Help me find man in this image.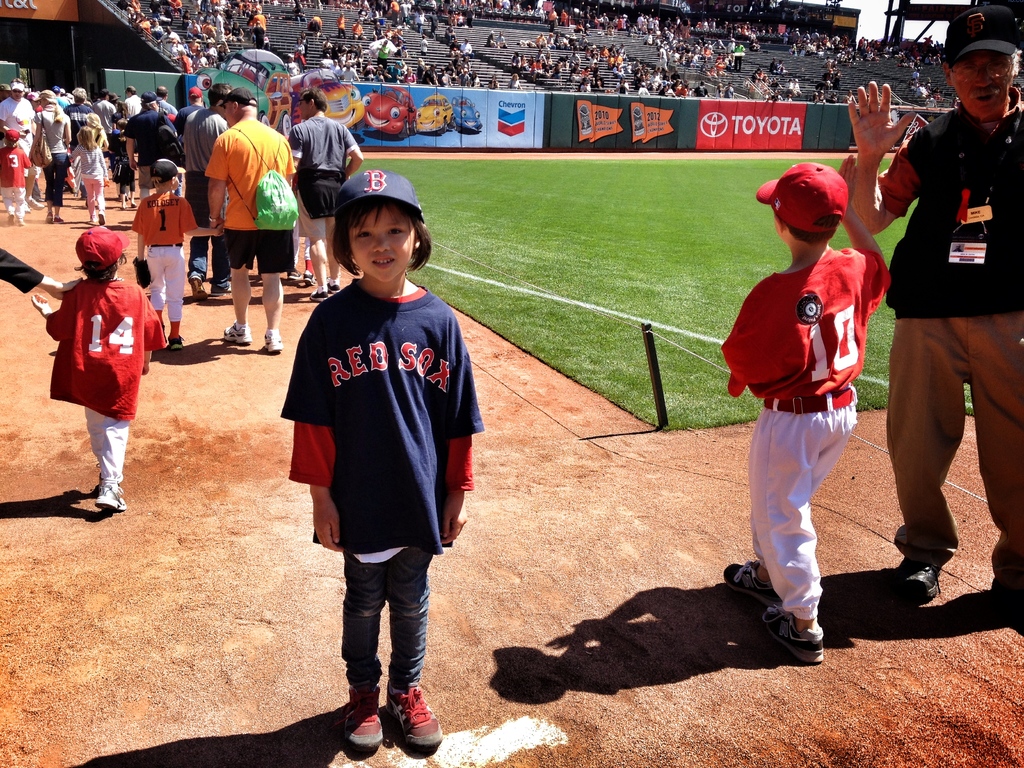
Found it: Rect(66, 90, 97, 204).
